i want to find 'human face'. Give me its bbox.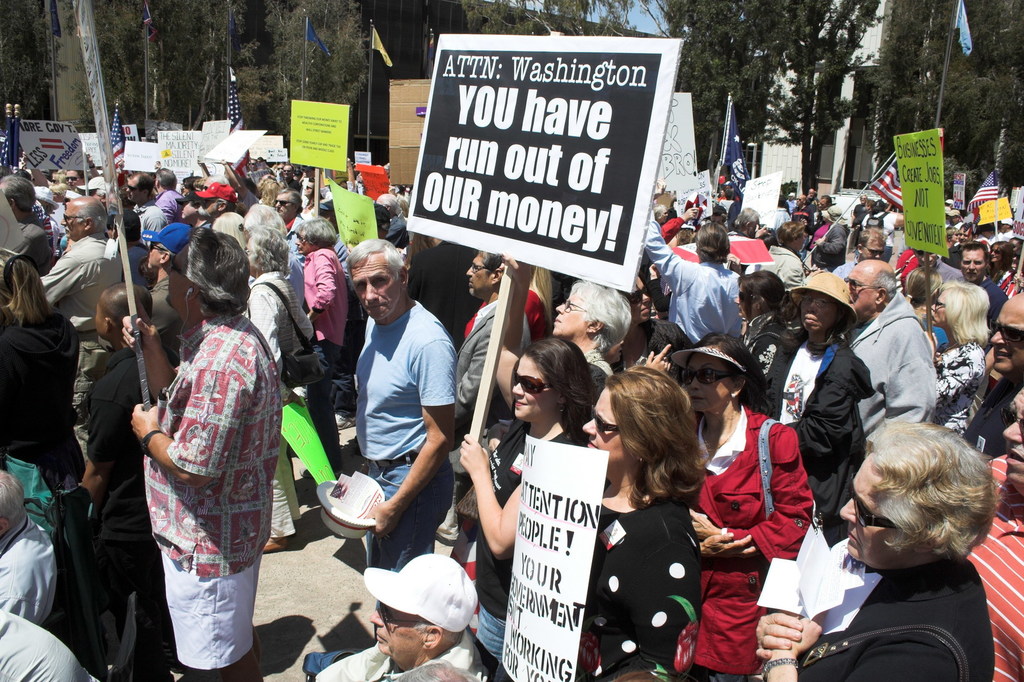
bbox(929, 288, 948, 322).
